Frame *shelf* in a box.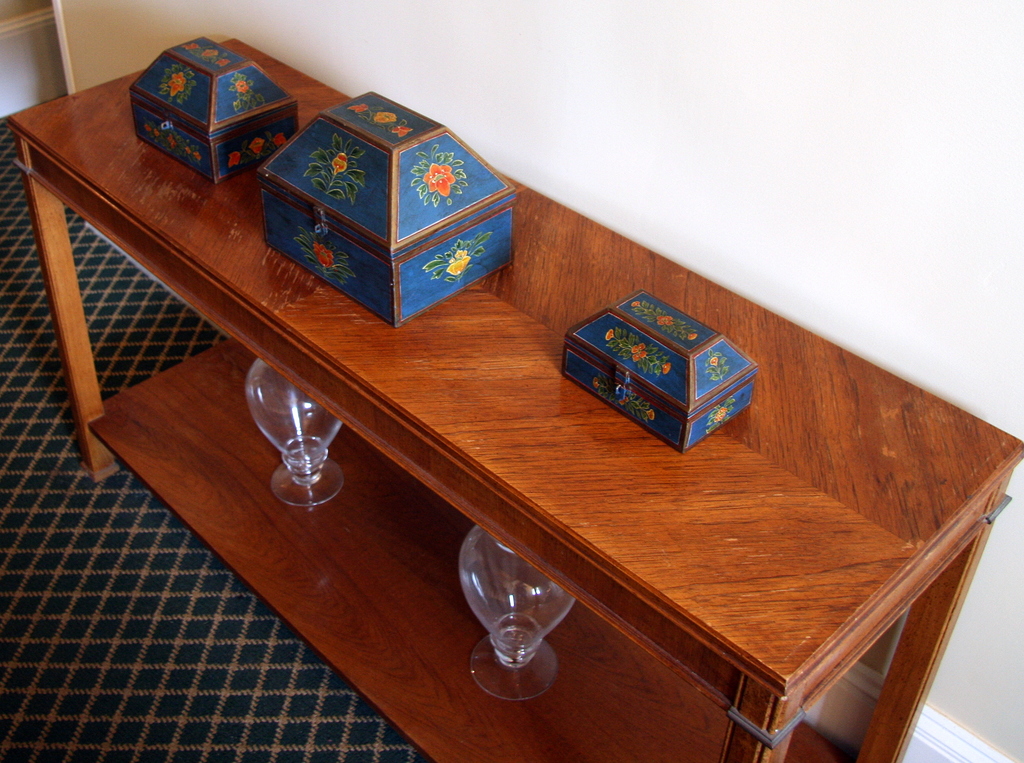
x1=5, y1=38, x2=1023, y2=762.
